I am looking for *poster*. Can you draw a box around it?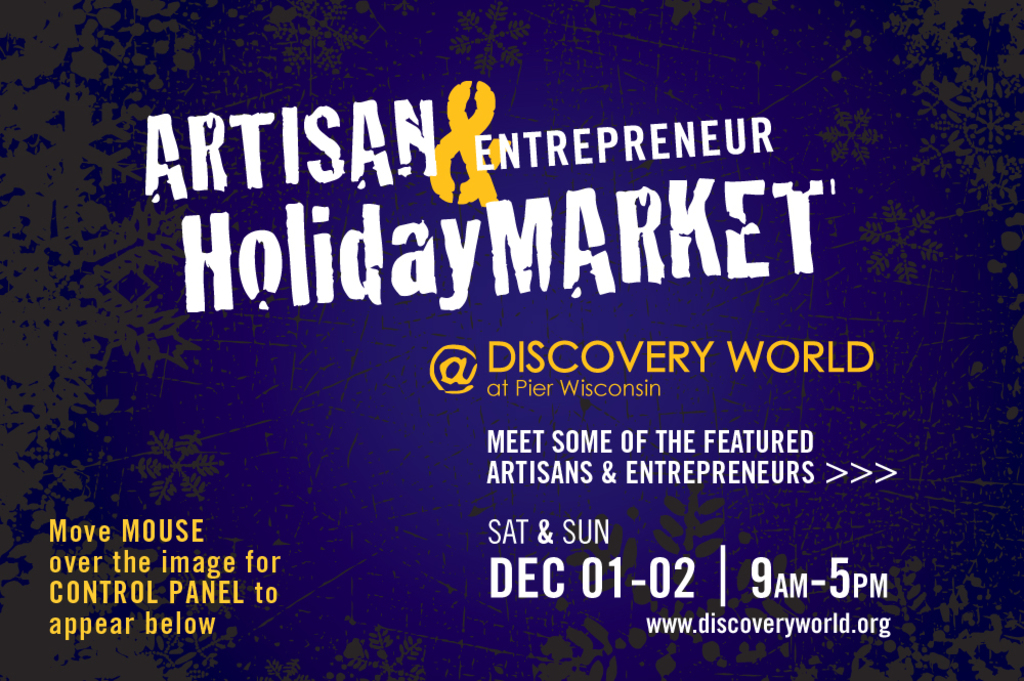
Sure, the bounding box is <box>0,1,1023,680</box>.
